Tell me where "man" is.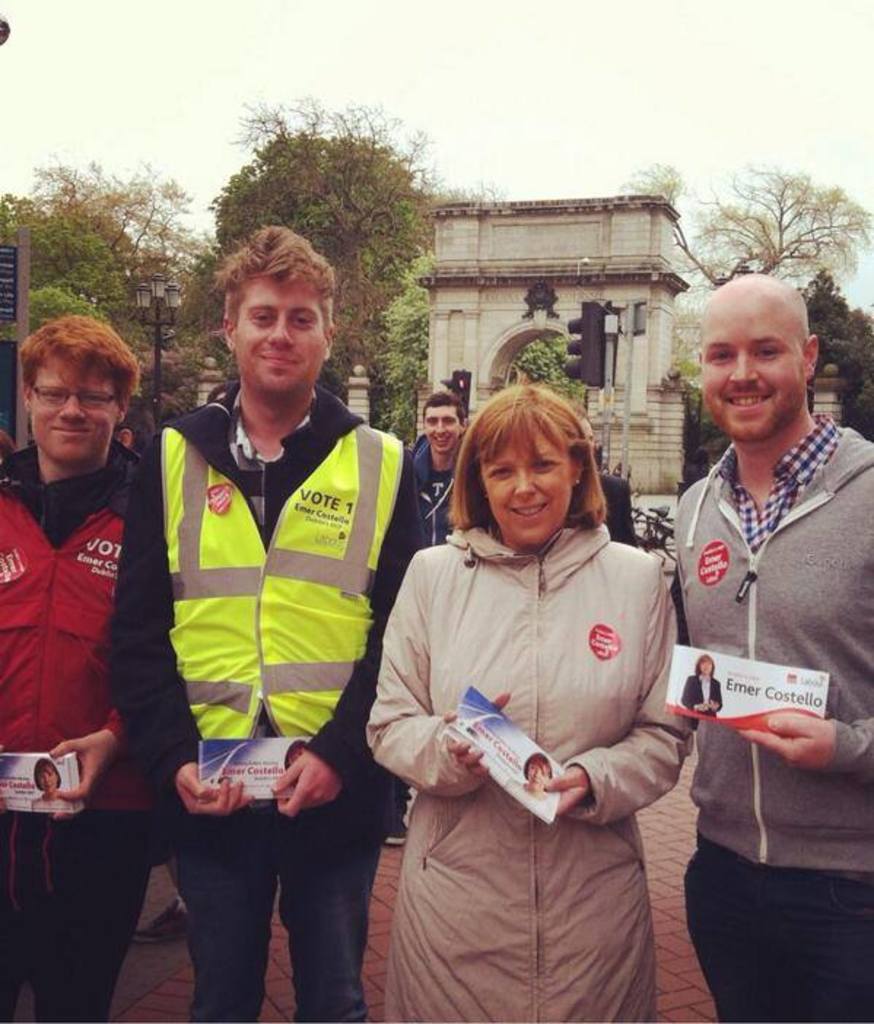
"man" is at <bbox>565, 407, 648, 546</bbox>.
